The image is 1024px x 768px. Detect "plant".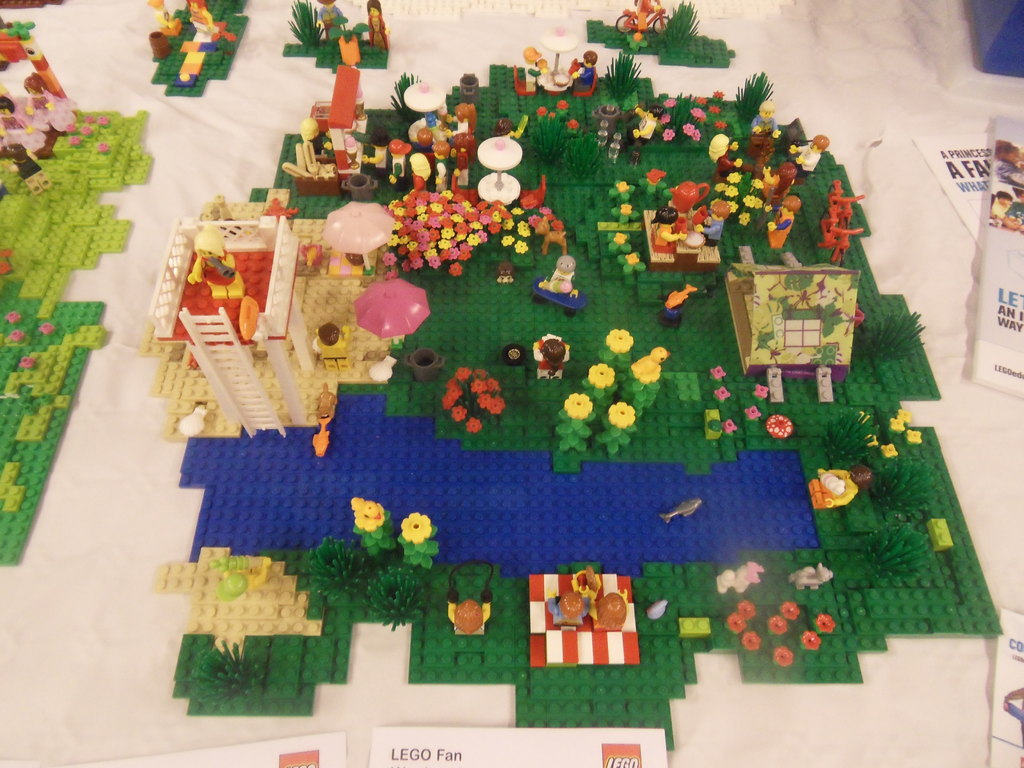
Detection: {"left": 868, "top": 463, "right": 925, "bottom": 511}.
